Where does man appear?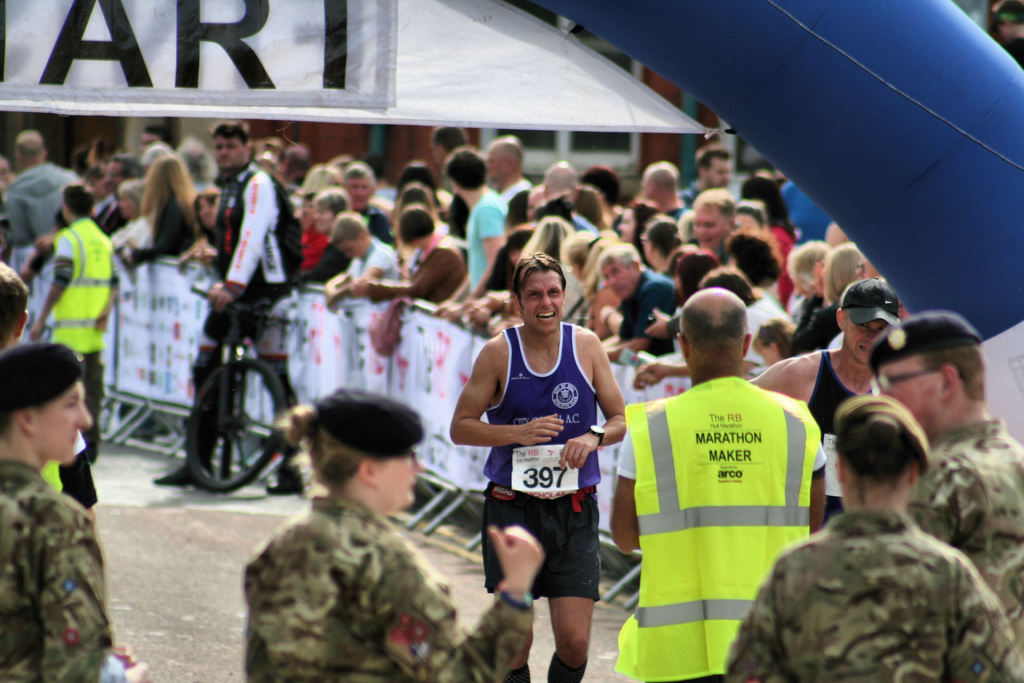
Appears at rect(165, 119, 308, 494).
